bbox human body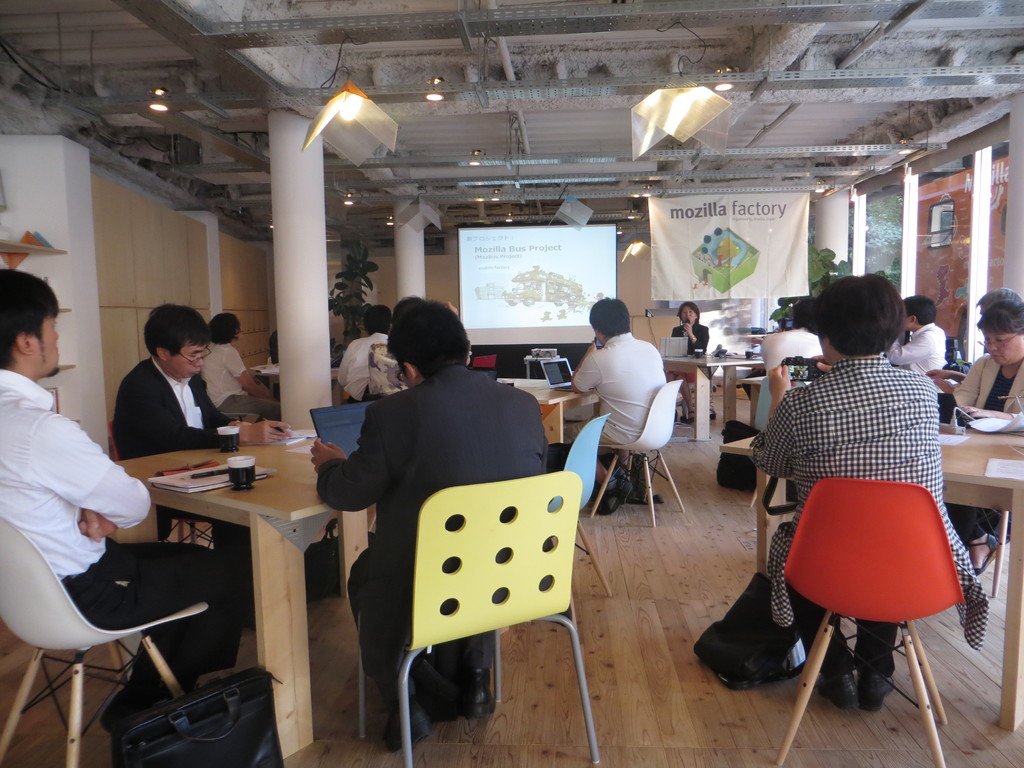
(left=0, top=270, right=250, bottom=736)
